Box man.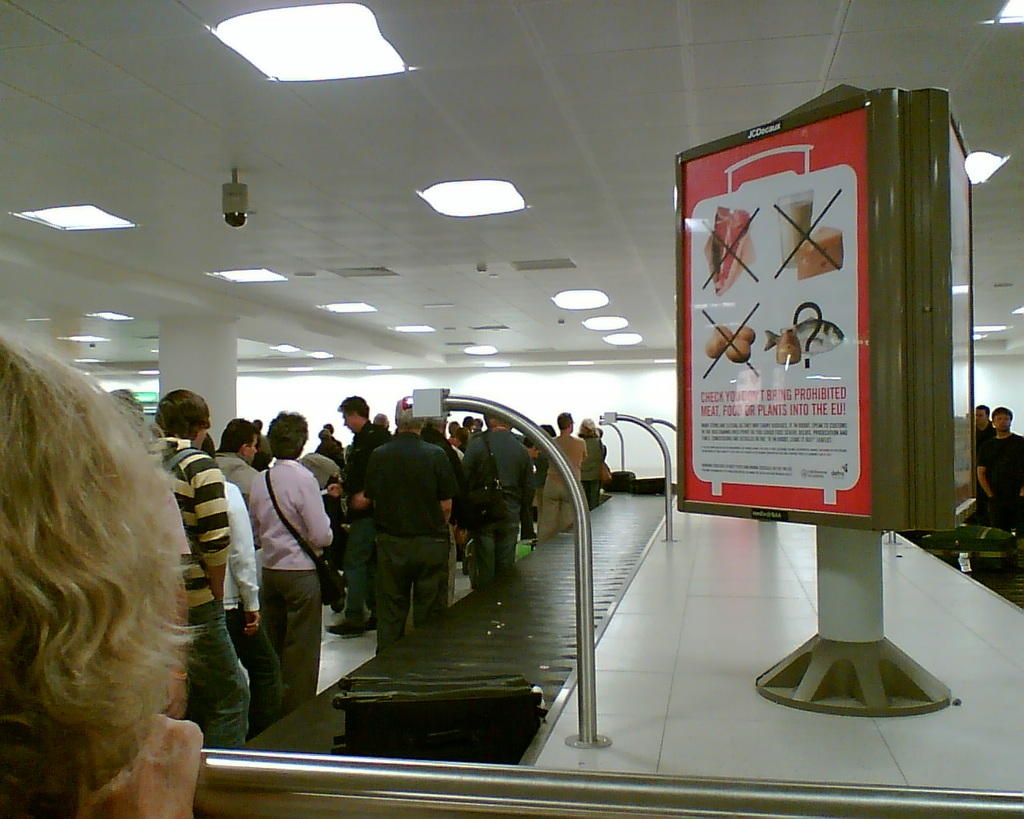
bbox(109, 388, 146, 410).
